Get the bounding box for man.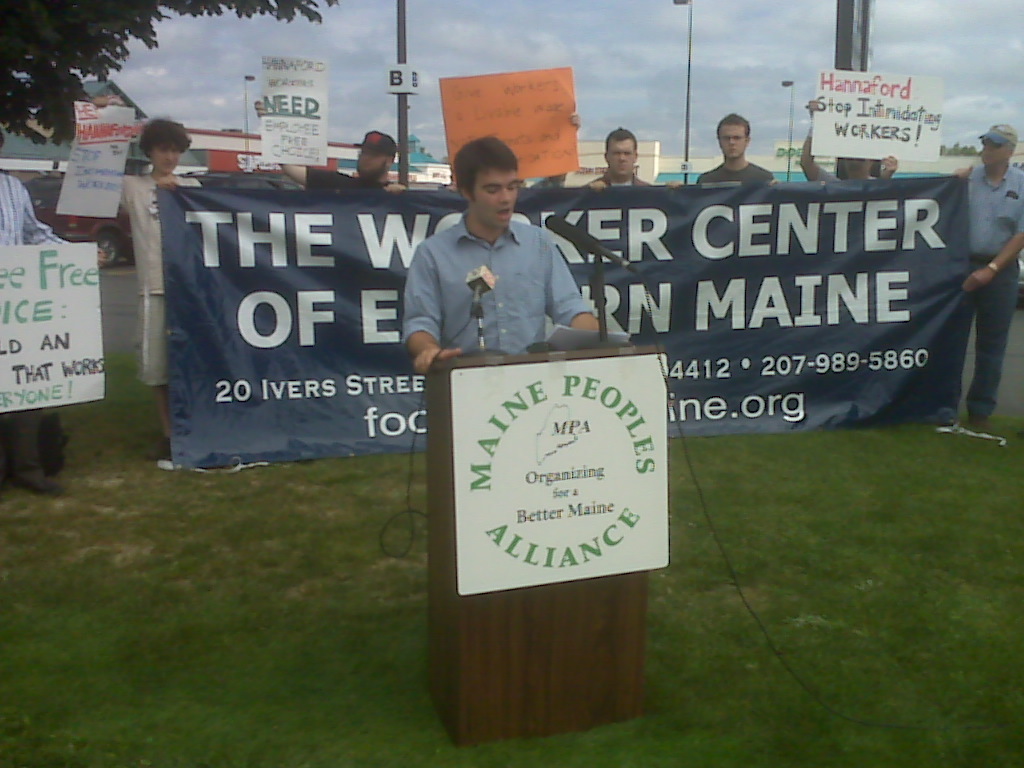
detection(84, 88, 212, 463).
